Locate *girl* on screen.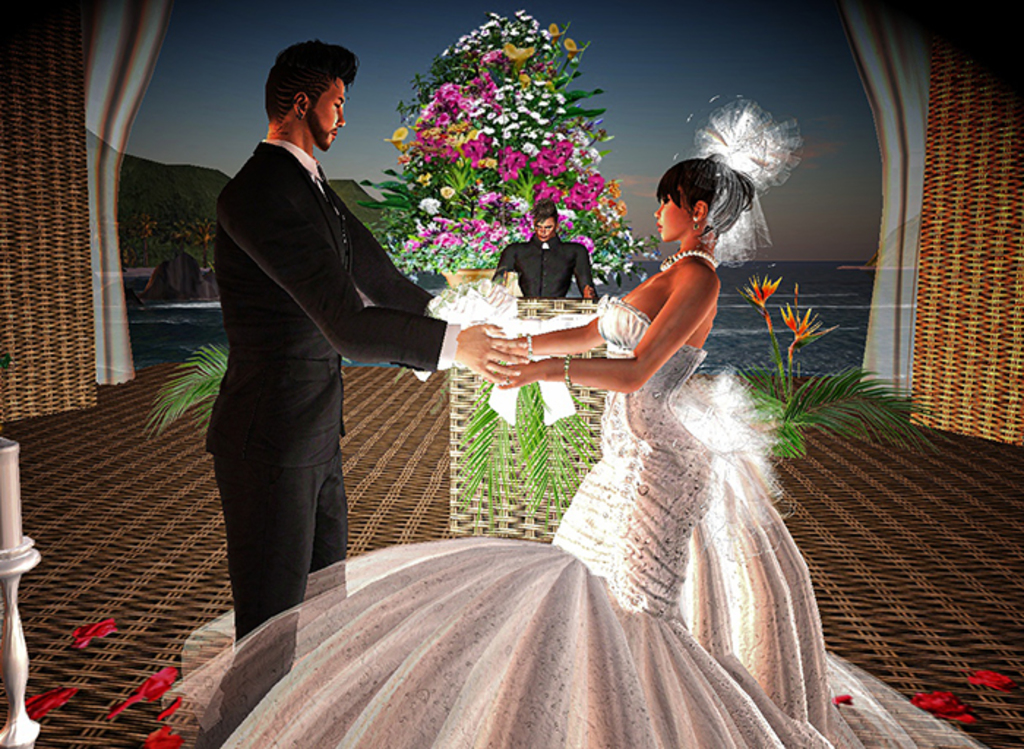
On screen at 161:155:835:748.
